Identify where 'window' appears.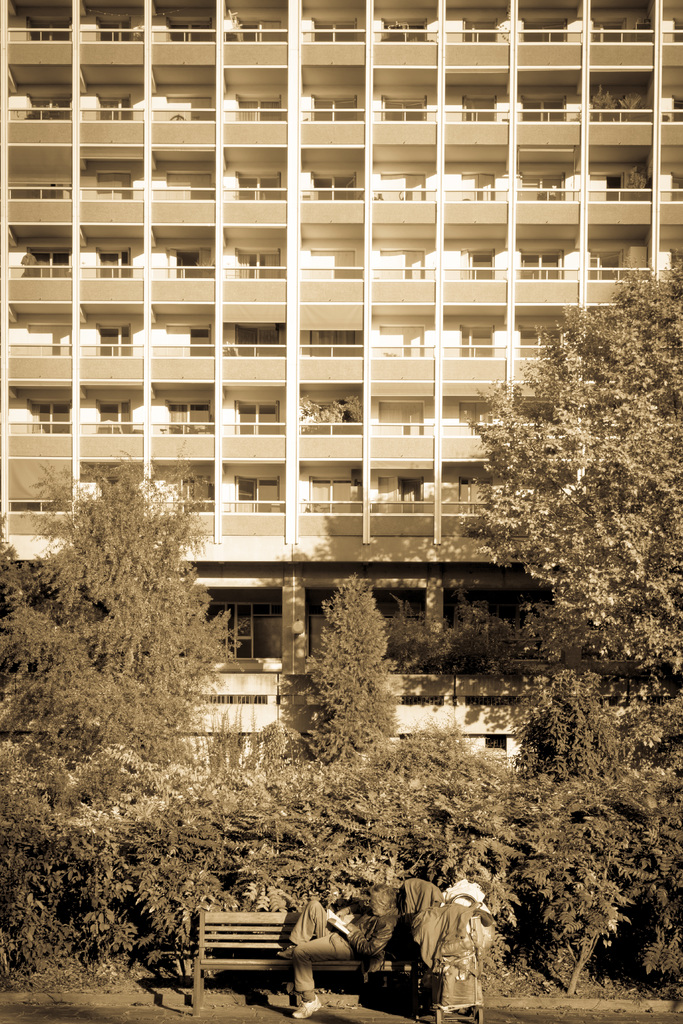
Appears at pyautogui.locateOnScreen(518, 94, 568, 124).
